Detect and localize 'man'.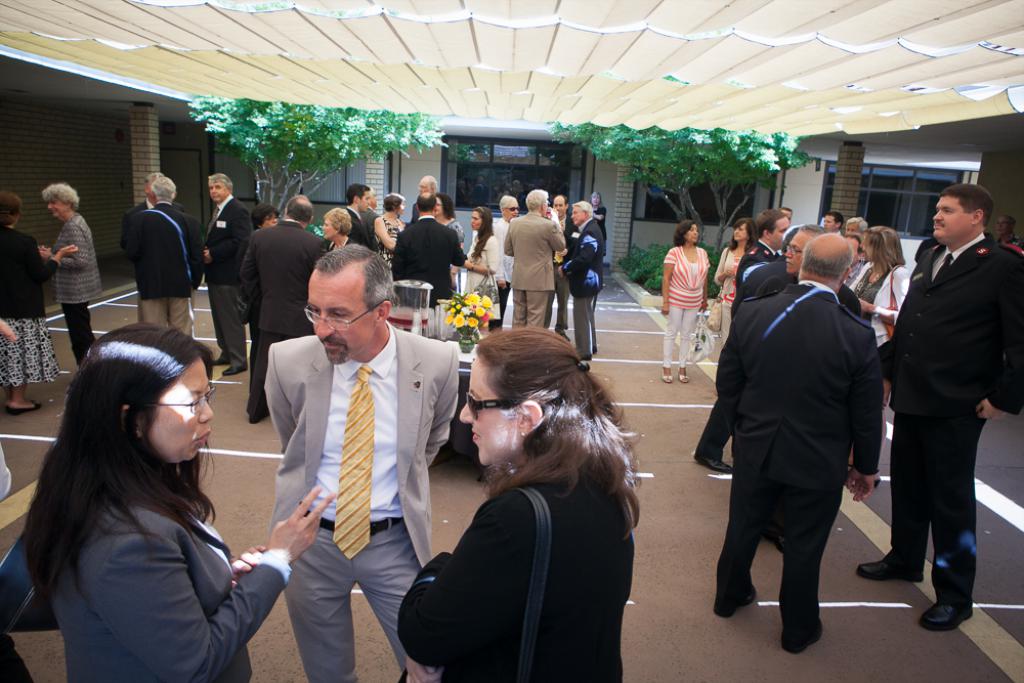
Localized at BBox(341, 185, 368, 288).
